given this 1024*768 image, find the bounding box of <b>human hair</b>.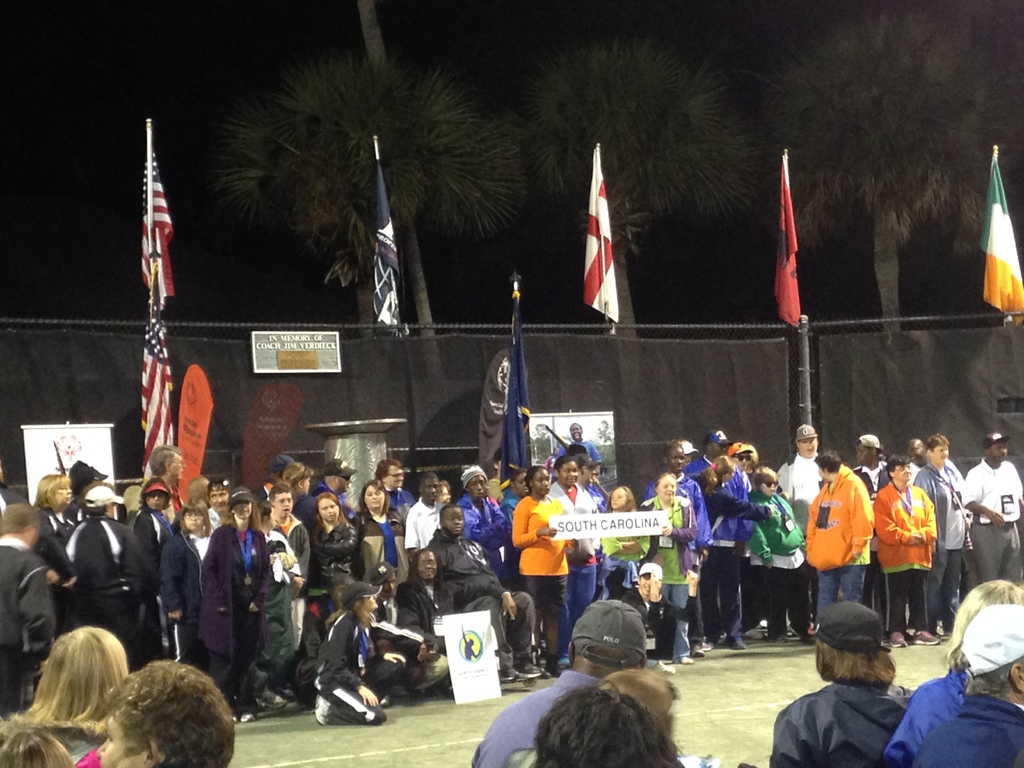
detection(949, 647, 1022, 700).
